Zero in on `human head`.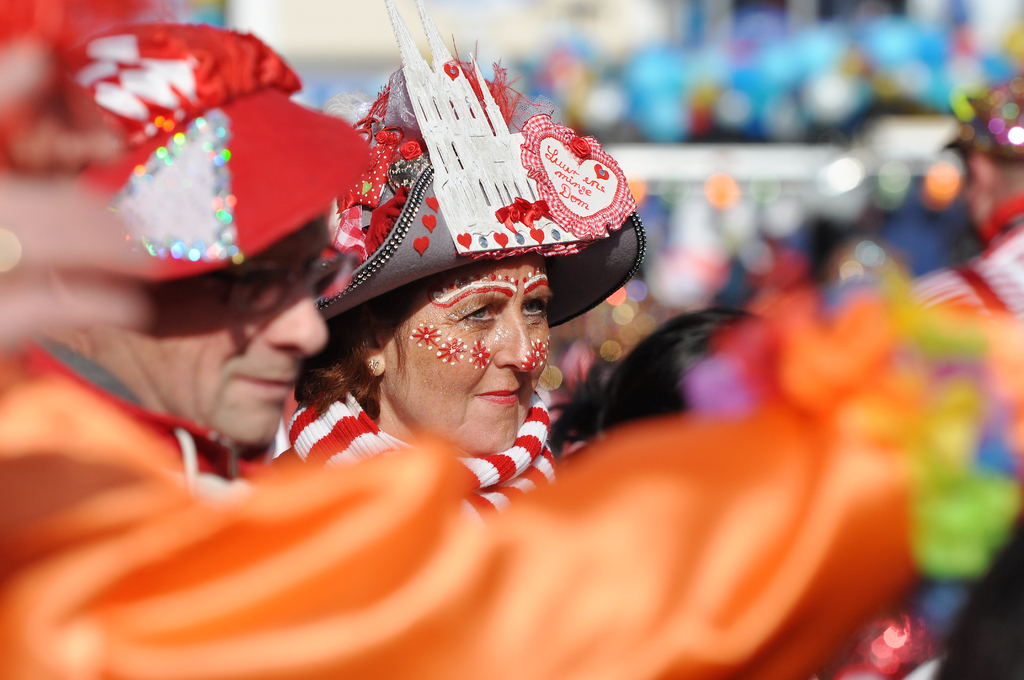
Zeroed in: region(73, 19, 379, 460).
